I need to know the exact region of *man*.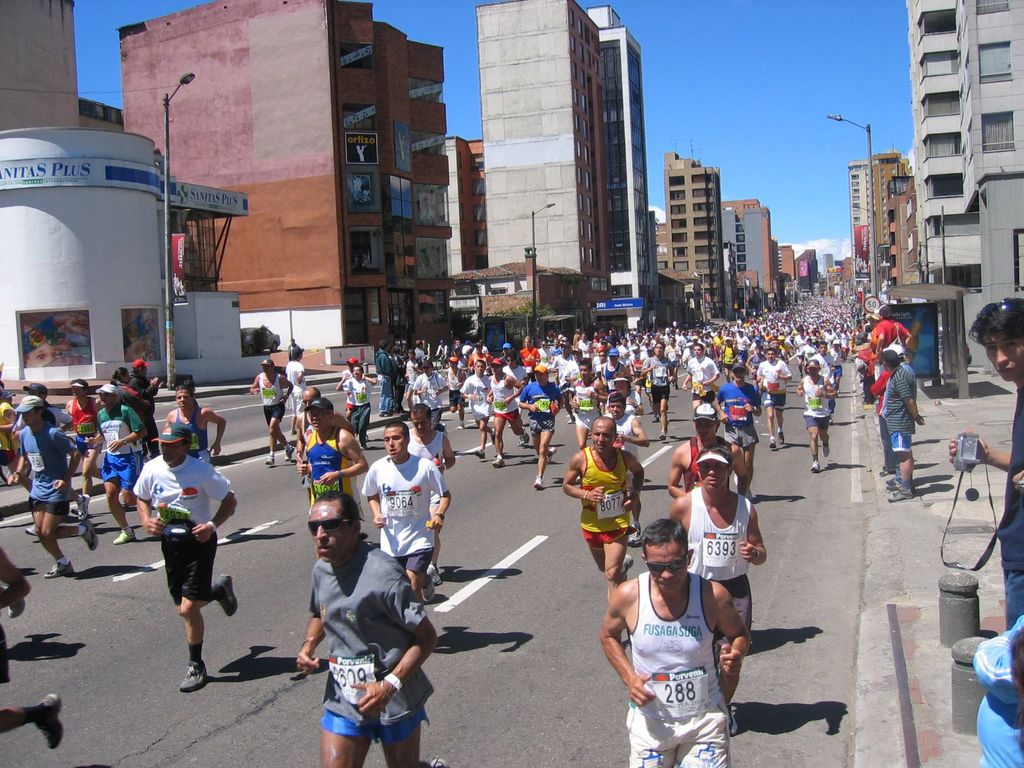
Region: [563, 417, 644, 598].
